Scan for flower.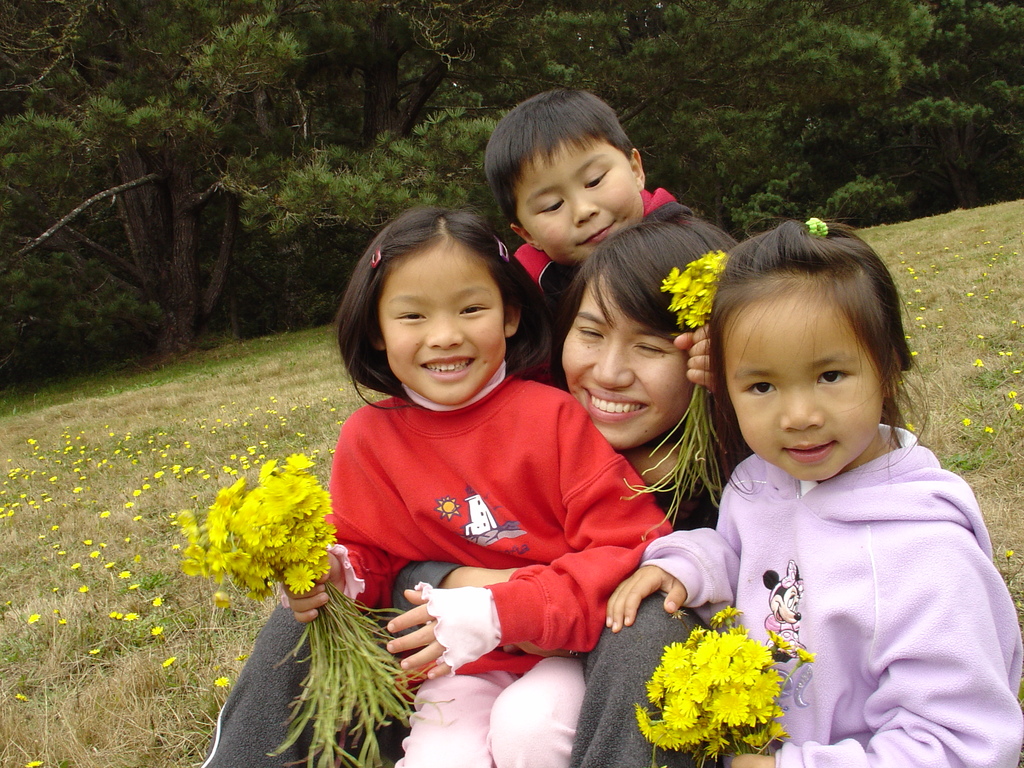
Scan result: {"x1": 77, "y1": 582, "x2": 88, "y2": 595}.
